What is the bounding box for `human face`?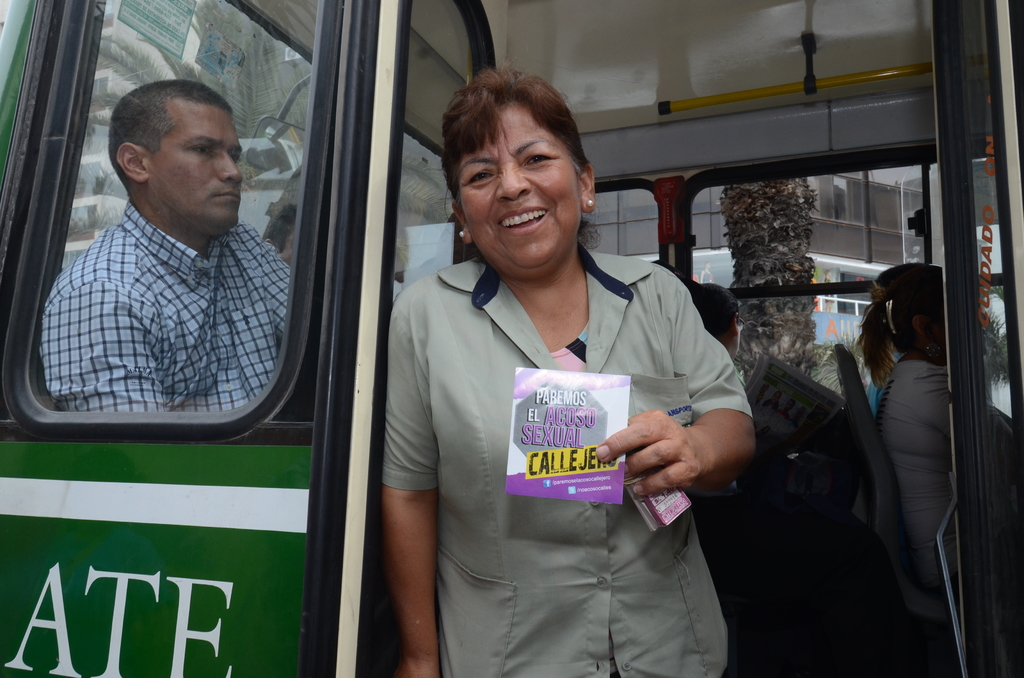
pyautogui.locateOnScreen(148, 99, 244, 232).
